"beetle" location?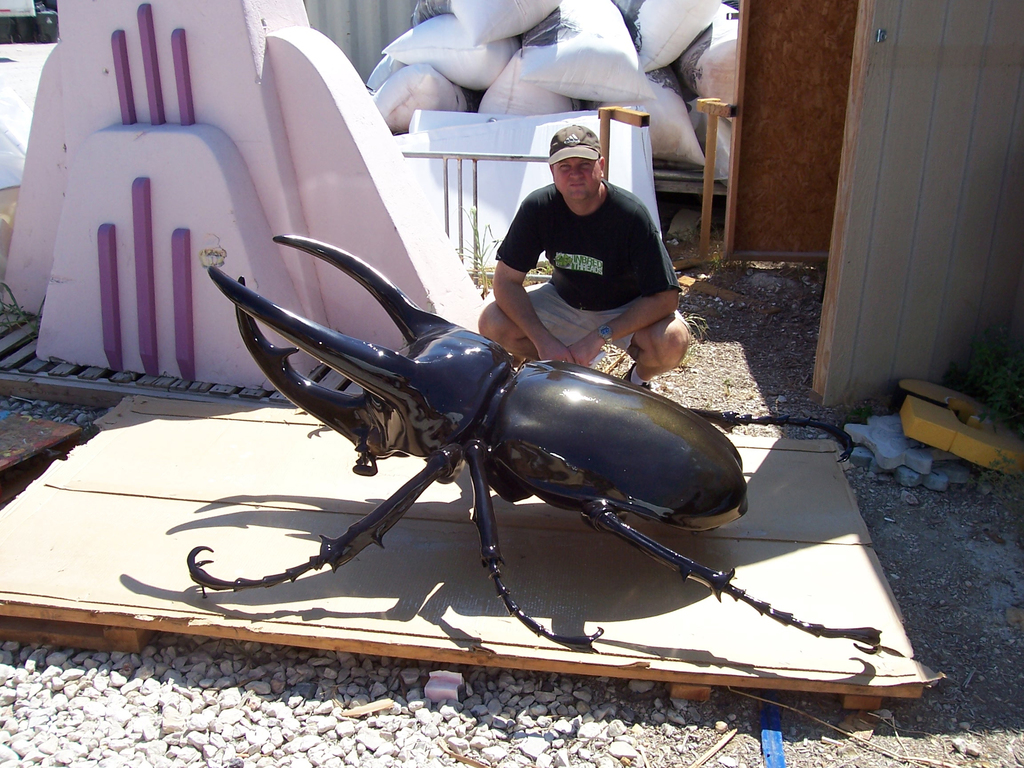
region(166, 192, 840, 627)
